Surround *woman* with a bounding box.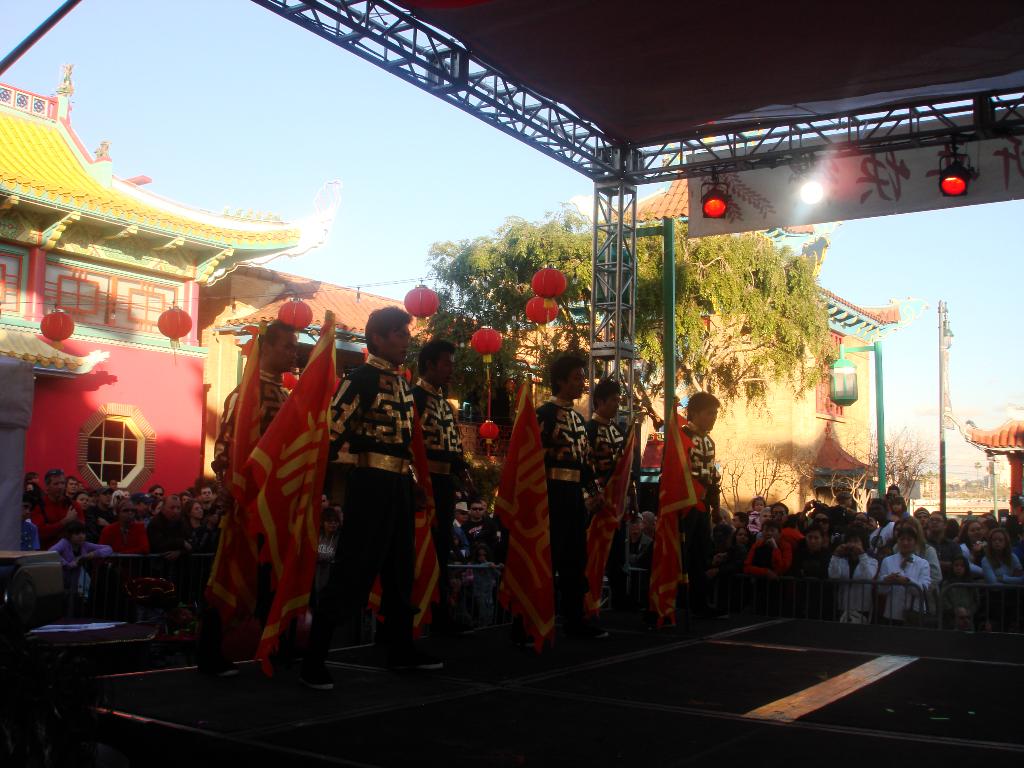
box=[852, 513, 870, 527].
